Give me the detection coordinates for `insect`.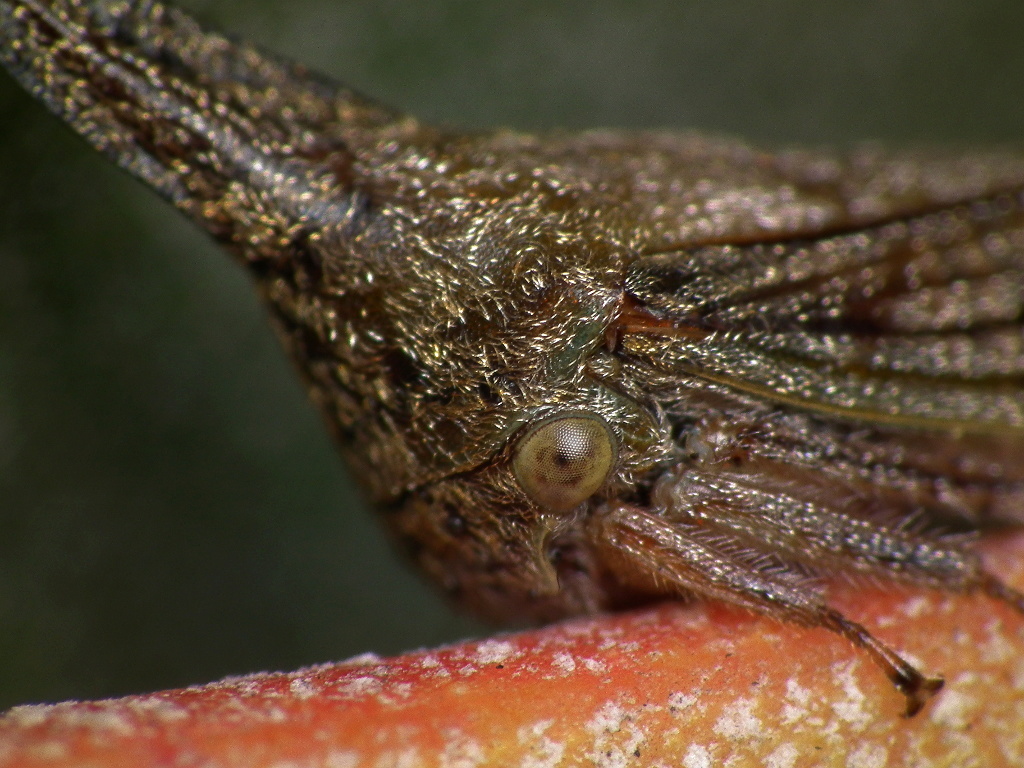
{"x1": 0, "y1": 0, "x2": 1023, "y2": 723}.
